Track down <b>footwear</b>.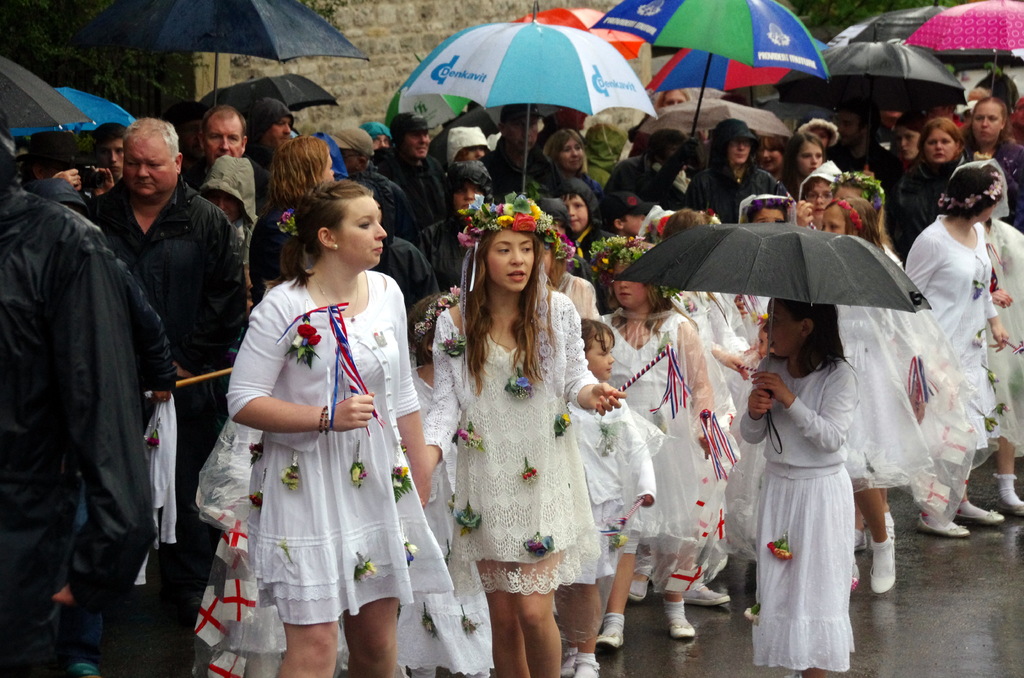
Tracked to crop(669, 615, 697, 640).
